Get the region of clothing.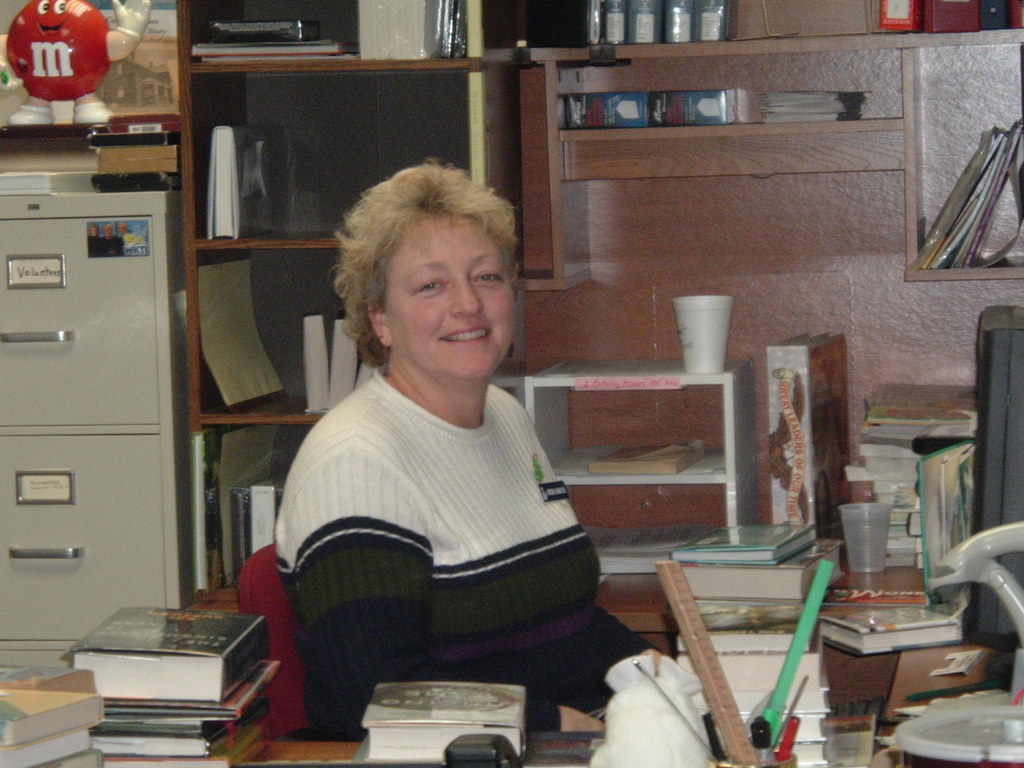
left=279, top=412, right=610, bottom=690.
